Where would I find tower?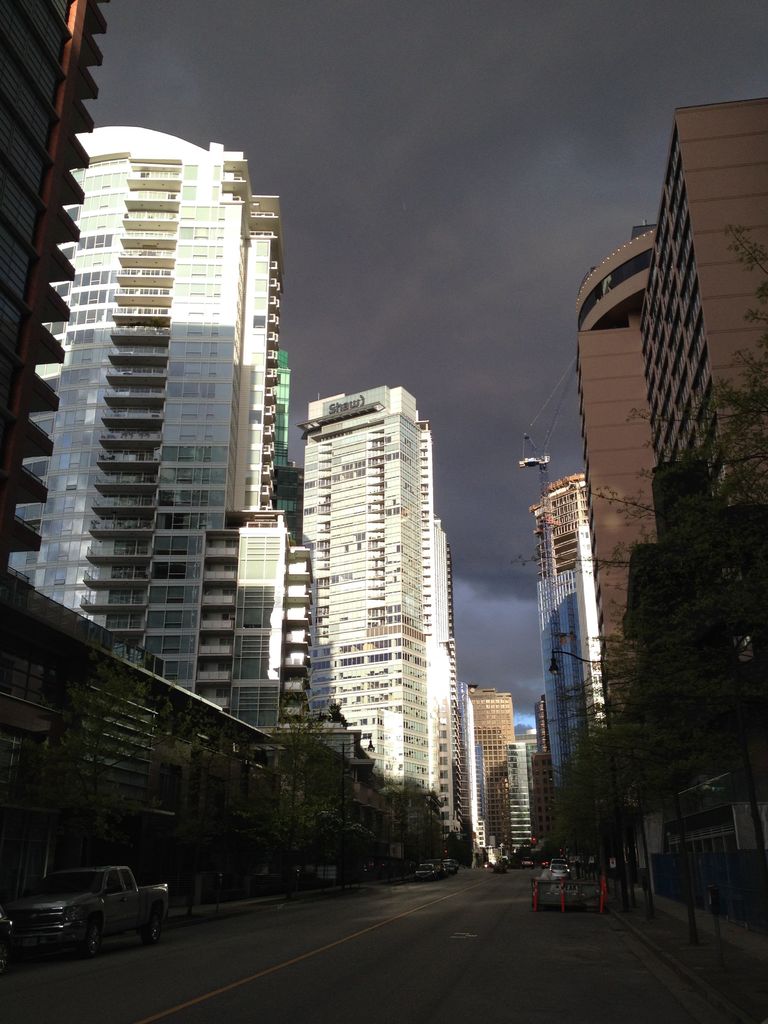
At pyautogui.locateOnScreen(0, 1, 123, 582).
